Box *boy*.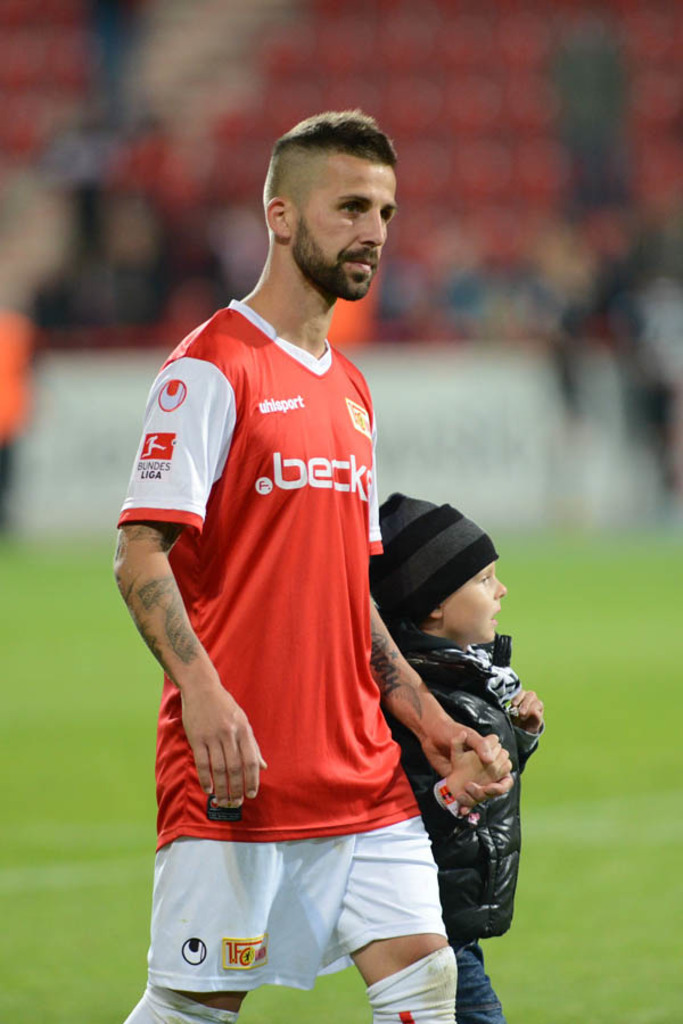
367, 492, 553, 1023.
